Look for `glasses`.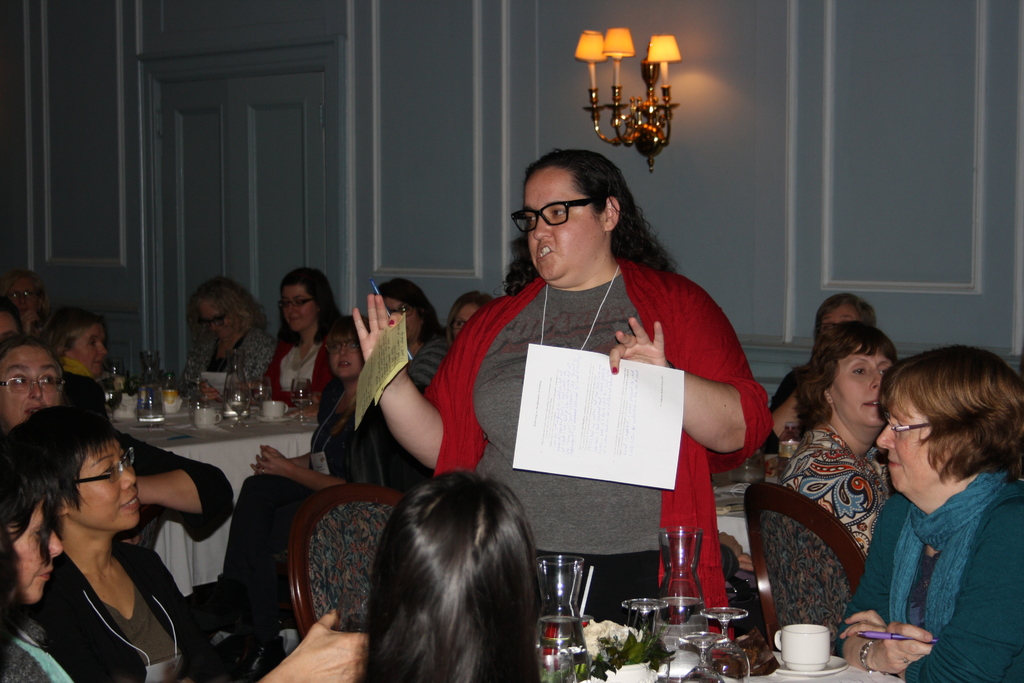
Found: (451,318,467,331).
